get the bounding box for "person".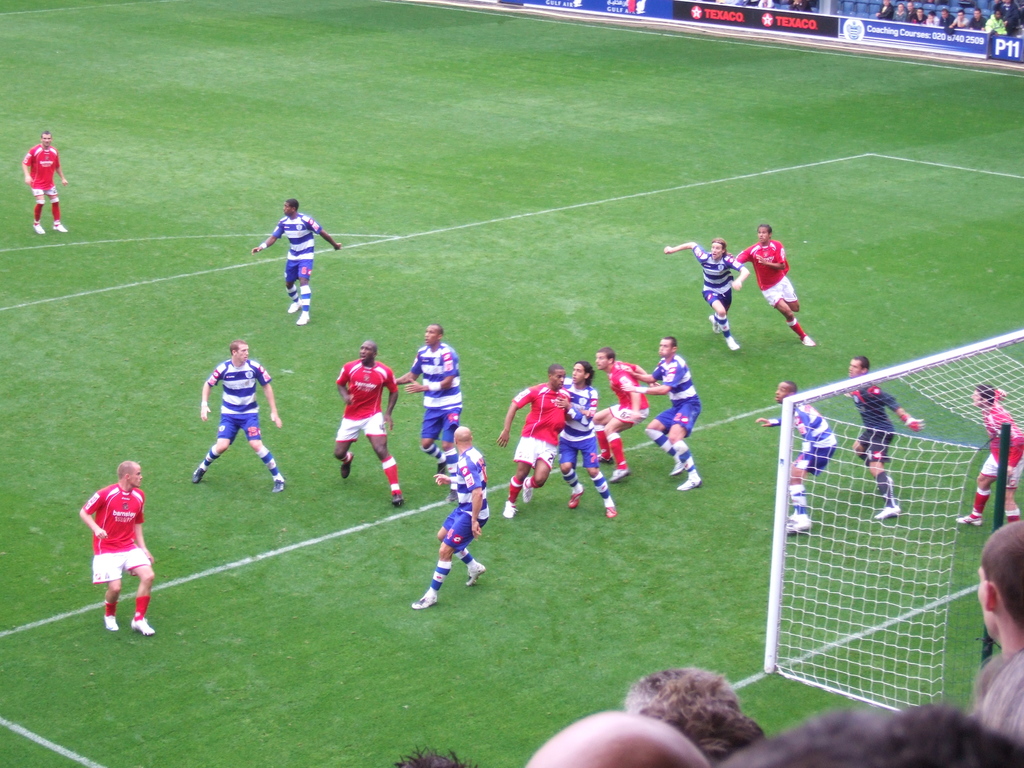
x1=20, y1=130, x2=70, y2=237.
